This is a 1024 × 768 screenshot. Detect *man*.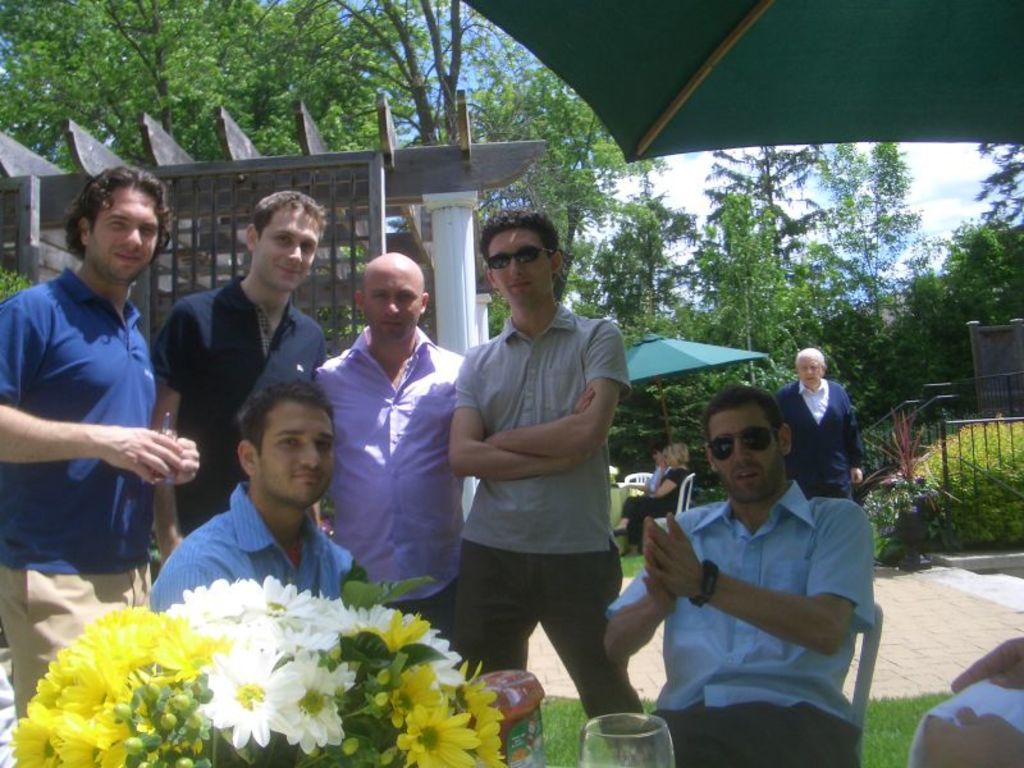
pyautogui.locateOnScreen(778, 348, 865, 493).
